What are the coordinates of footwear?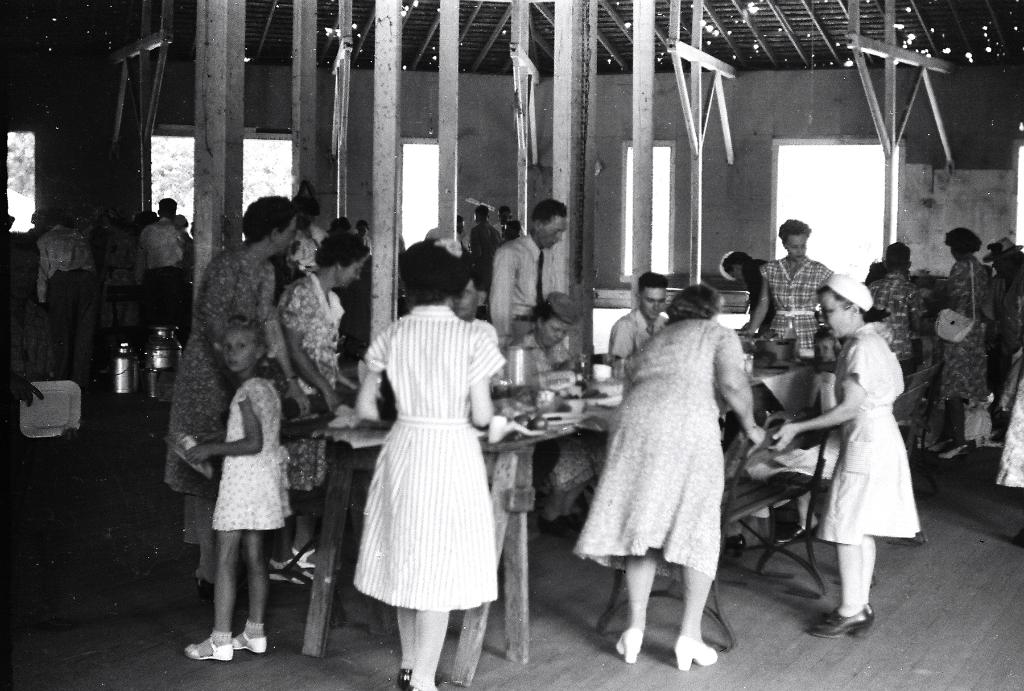
bbox=[293, 549, 319, 567].
